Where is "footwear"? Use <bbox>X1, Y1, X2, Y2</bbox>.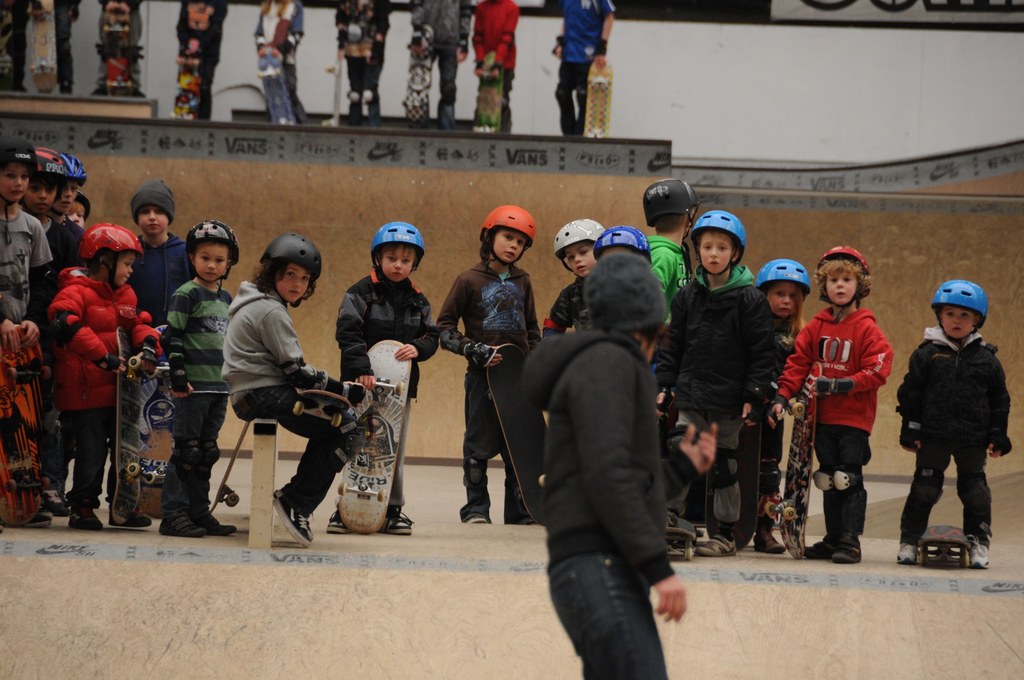
<bbox>691, 531, 741, 556</bbox>.
